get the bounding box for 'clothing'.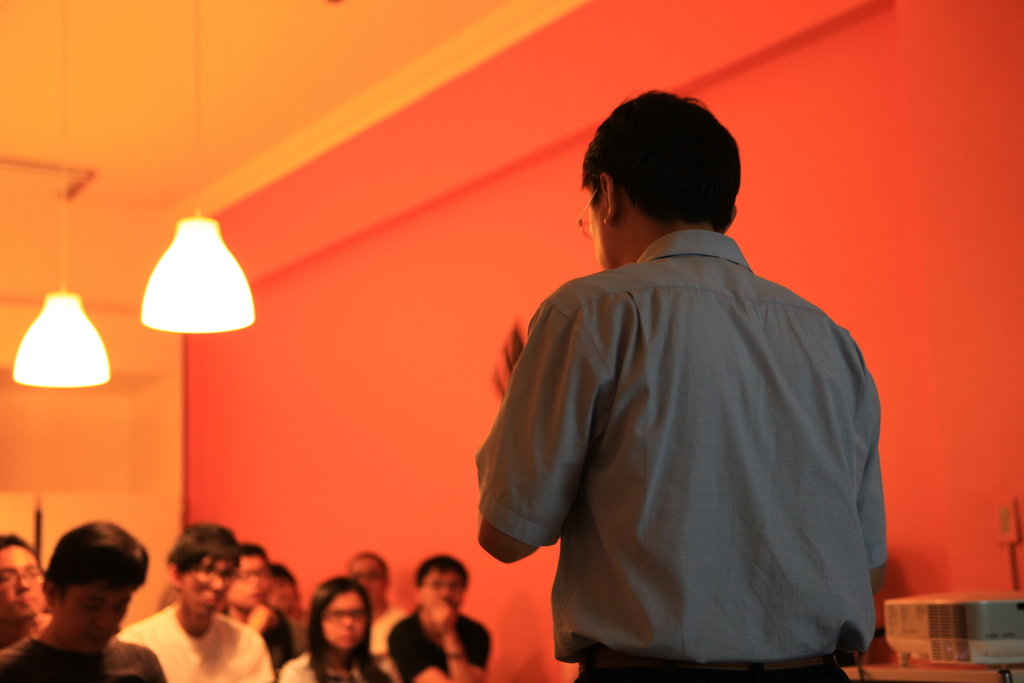
285/604/315/657.
